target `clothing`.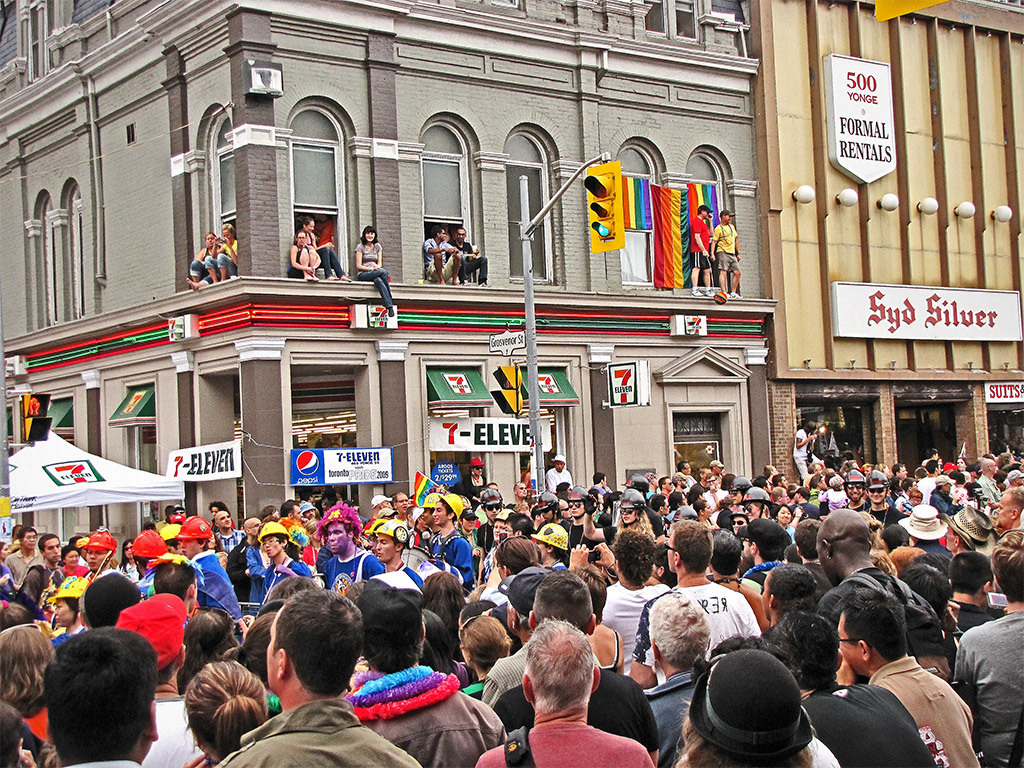
Target region: detection(920, 476, 935, 495).
